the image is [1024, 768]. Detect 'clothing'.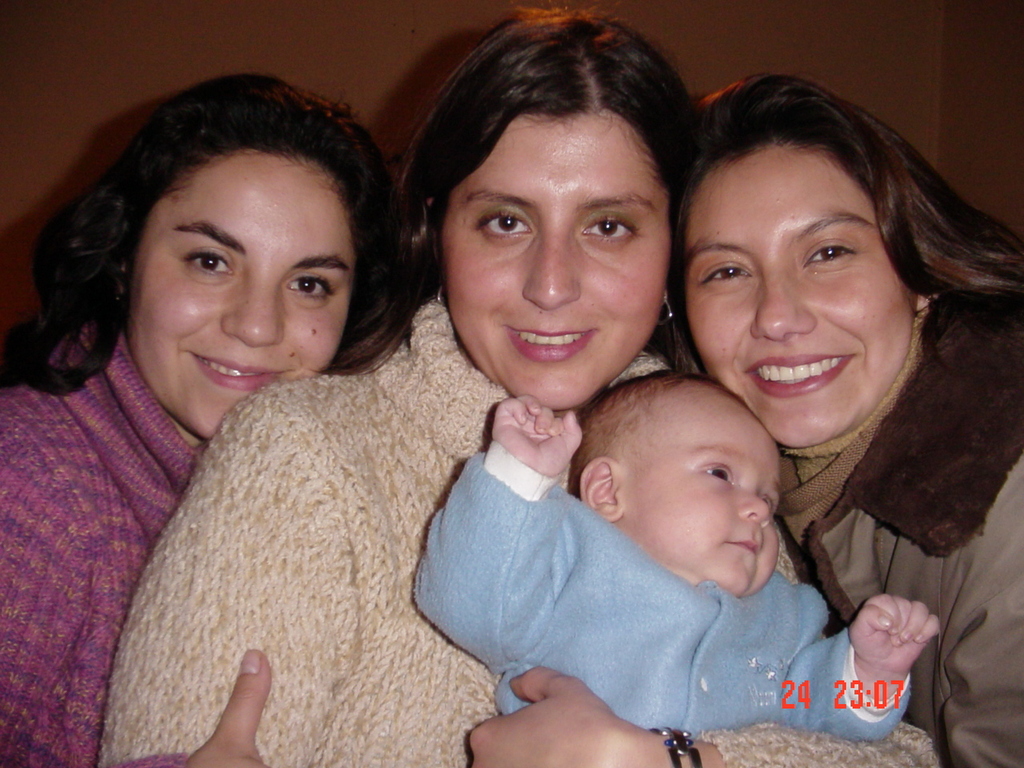
Detection: pyautogui.locateOnScreen(781, 306, 1023, 767).
